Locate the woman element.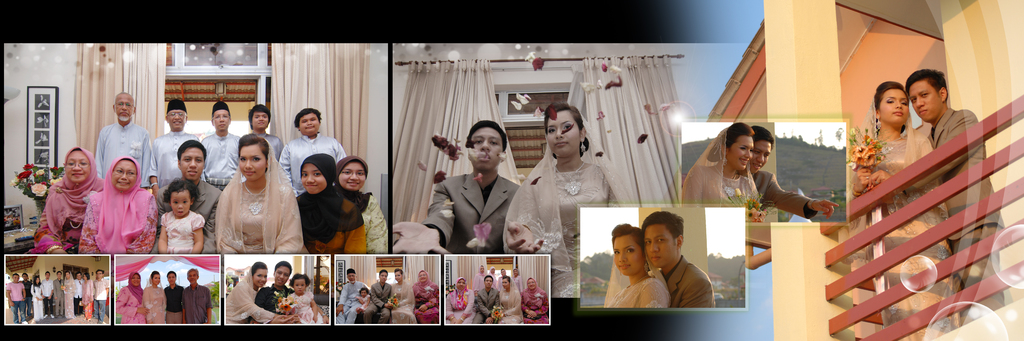
Element bbox: 845/82/957/340.
